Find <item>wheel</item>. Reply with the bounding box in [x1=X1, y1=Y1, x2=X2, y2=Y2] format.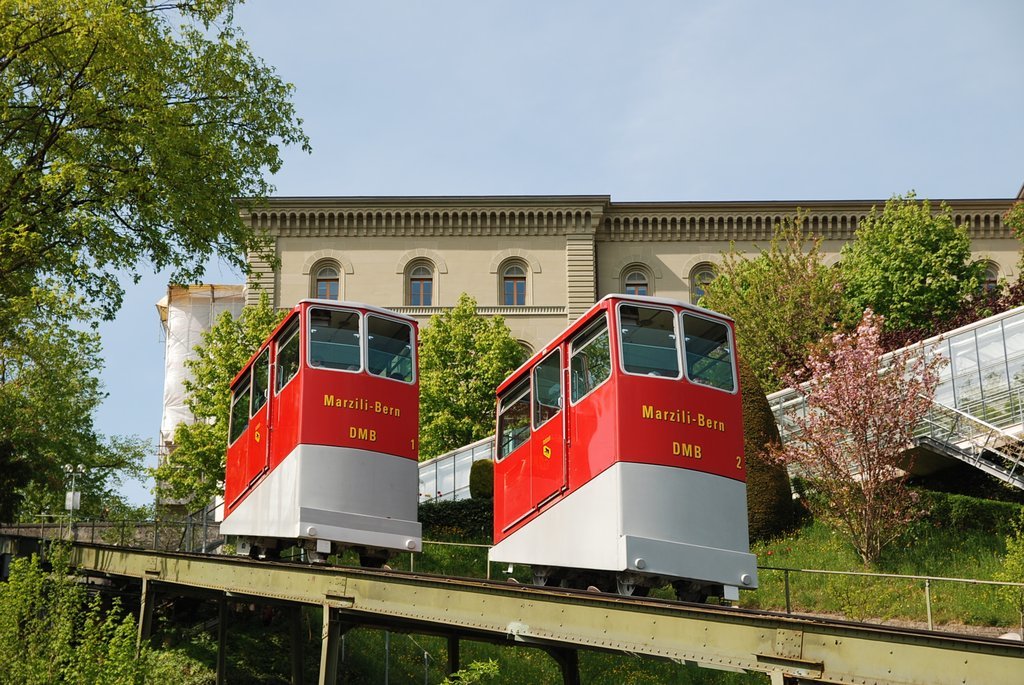
[x1=530, y1=568, x2=555, y2=587].
